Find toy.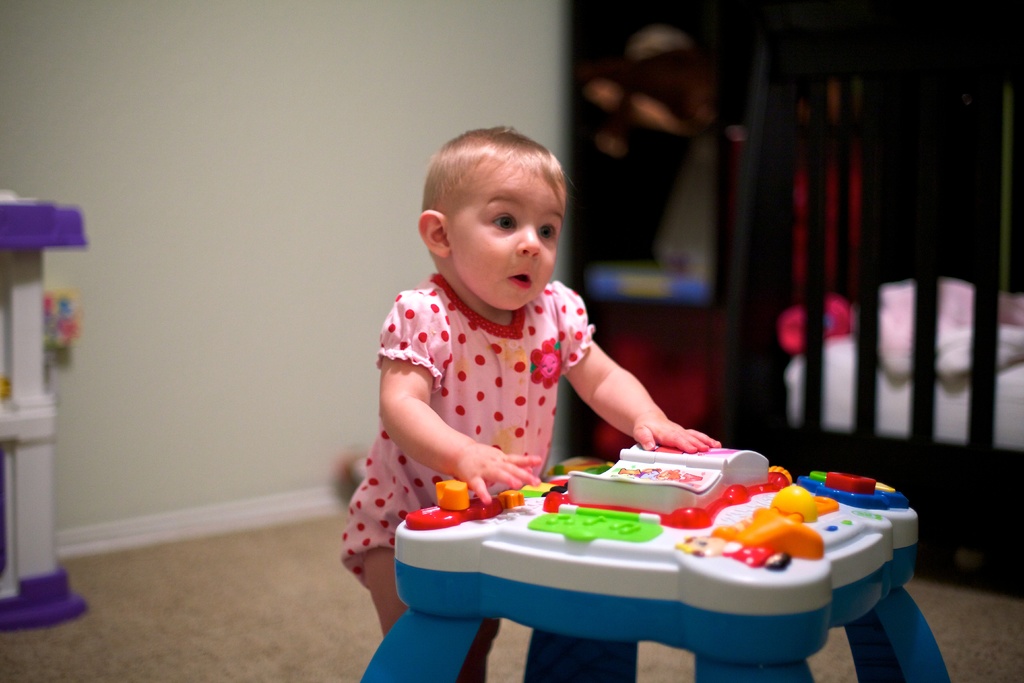
l=405, t=475, r=509, b=528.
